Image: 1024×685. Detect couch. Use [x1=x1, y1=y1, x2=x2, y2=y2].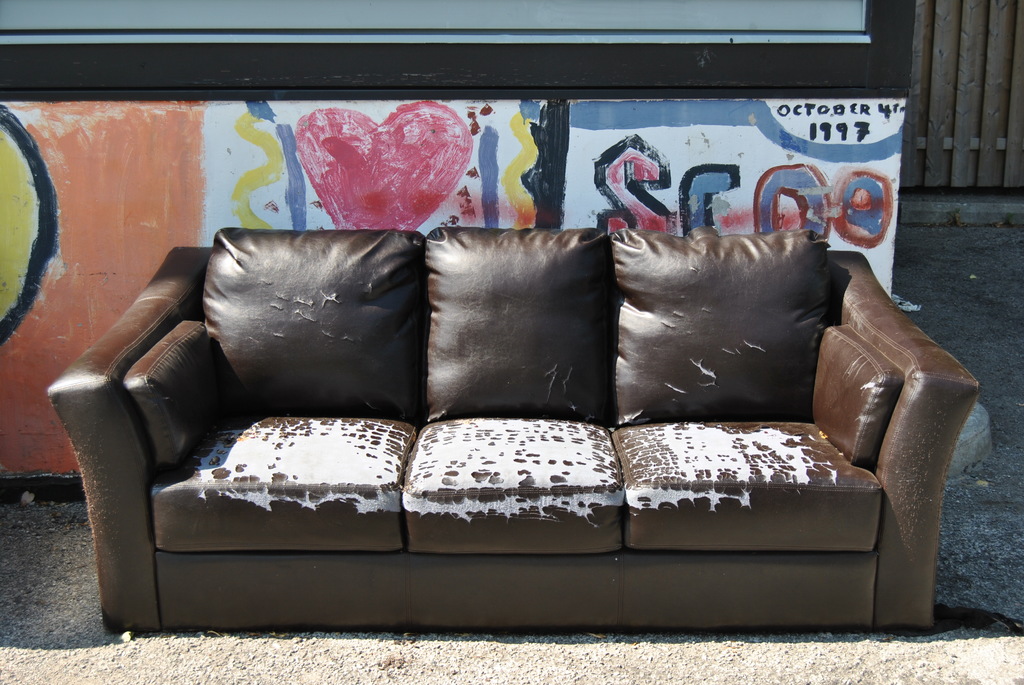
[x1=42, y1=229, x2=982, y2=635].
